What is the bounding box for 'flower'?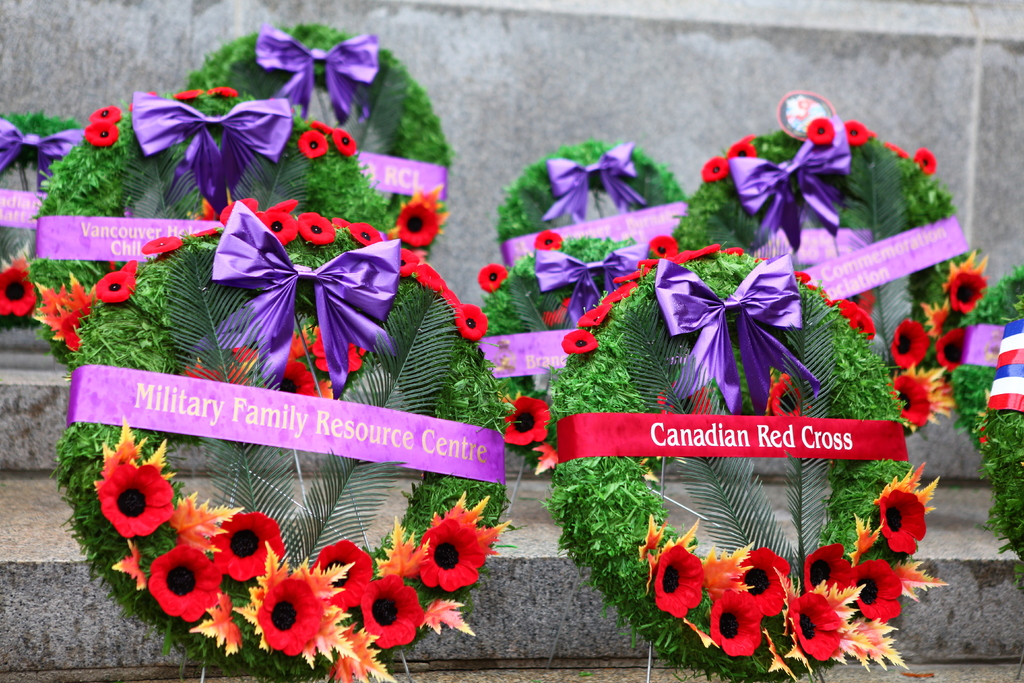
<region>330, 127, 356, 157</region>.
